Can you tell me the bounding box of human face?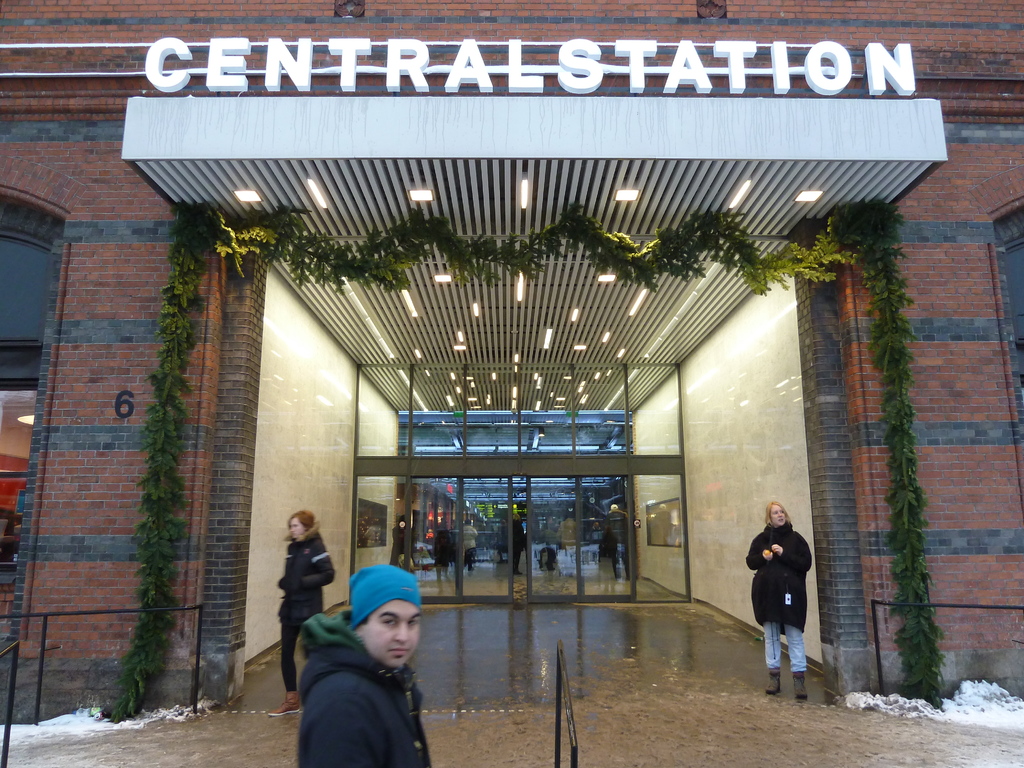
(left=772, top=505, right=785, bottom=526).
